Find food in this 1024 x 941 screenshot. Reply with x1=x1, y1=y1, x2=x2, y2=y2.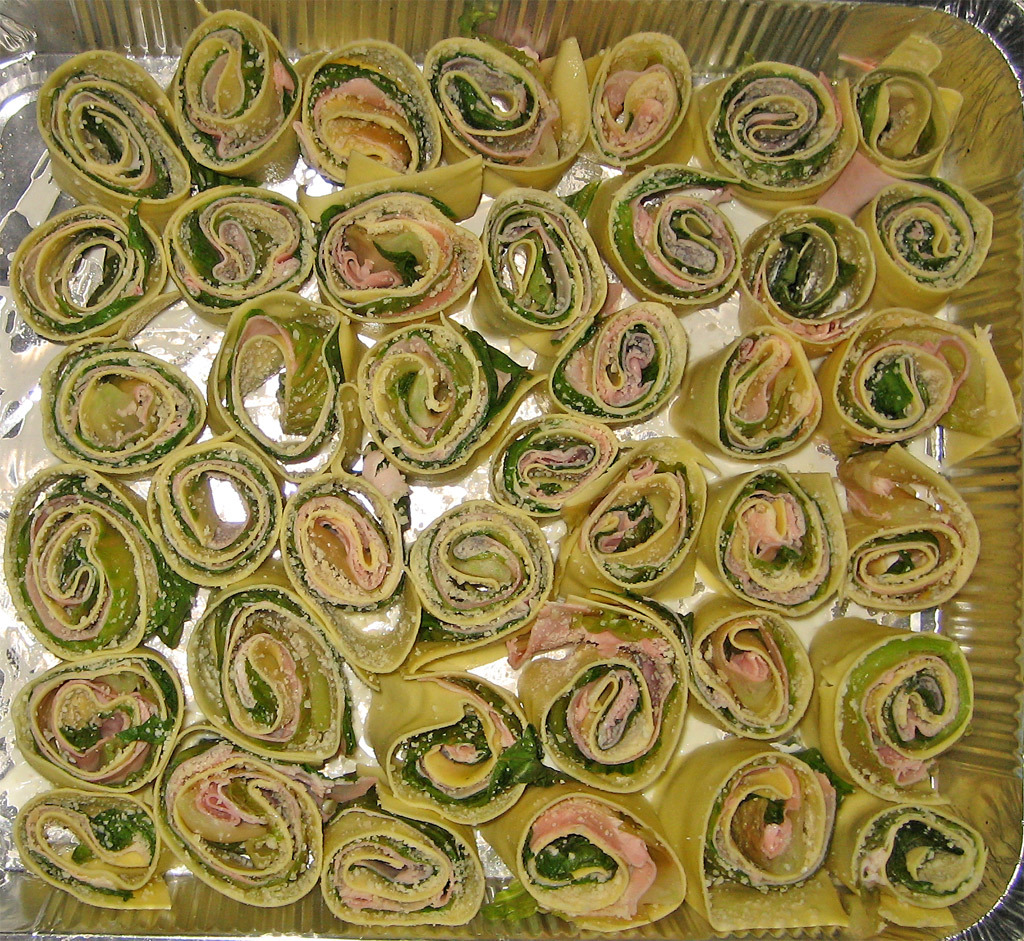
x1=557, y1=429, x2=712, y2=596.
